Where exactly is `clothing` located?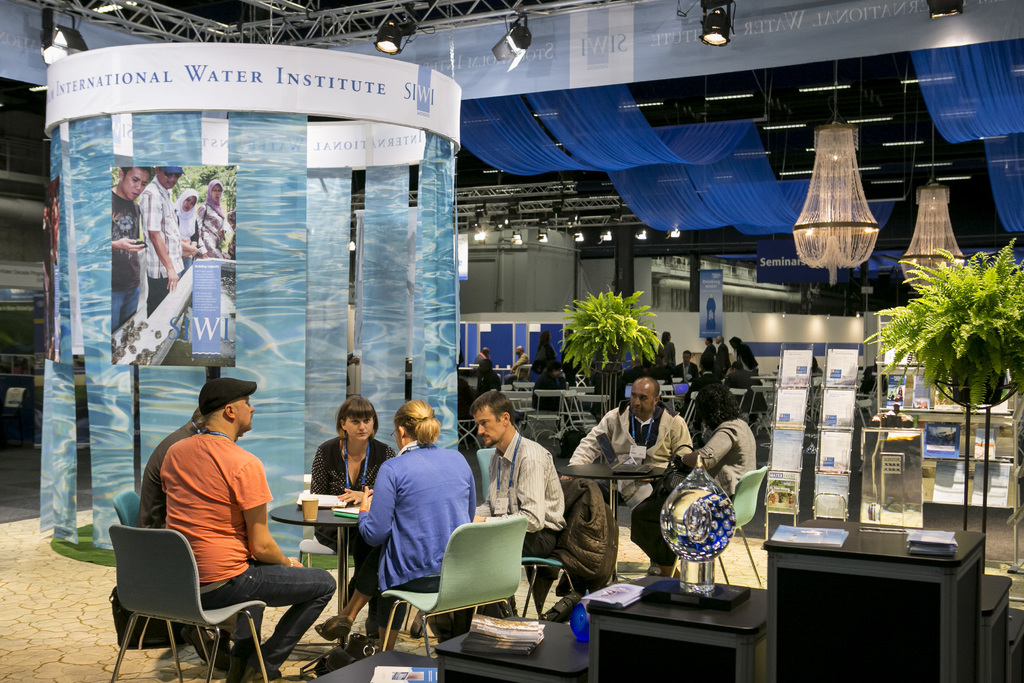
Its bounding box is l=344, t=416, r=379, b=441.
